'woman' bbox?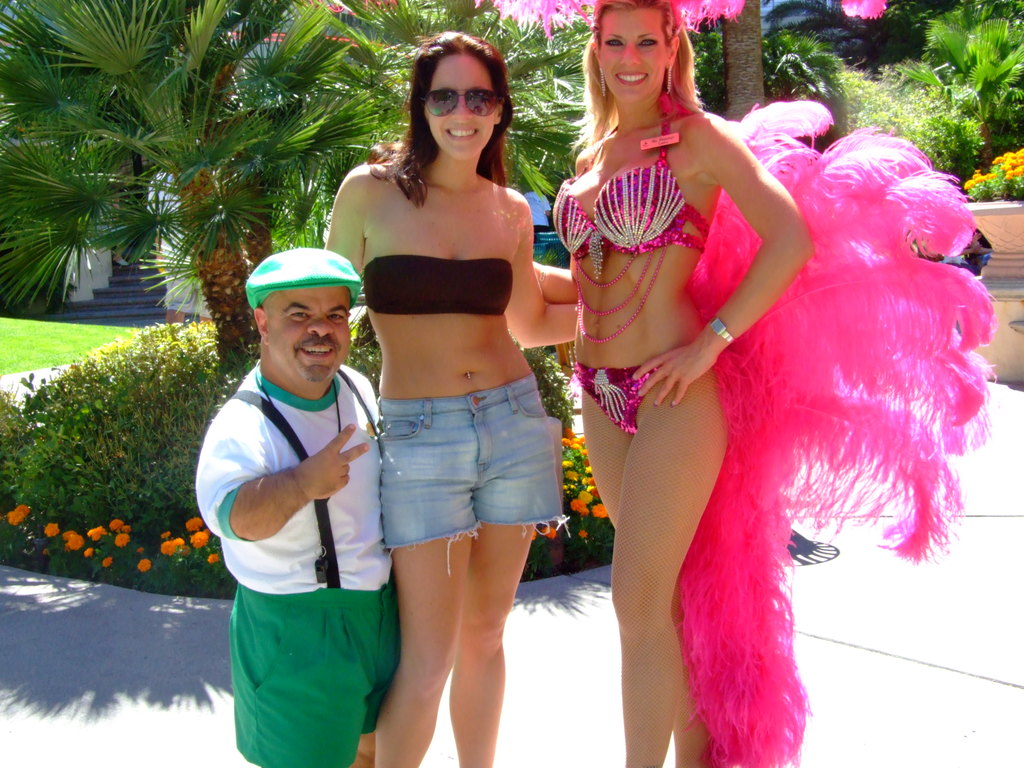
<bbox>323, 53, 577, 726</bbox>
